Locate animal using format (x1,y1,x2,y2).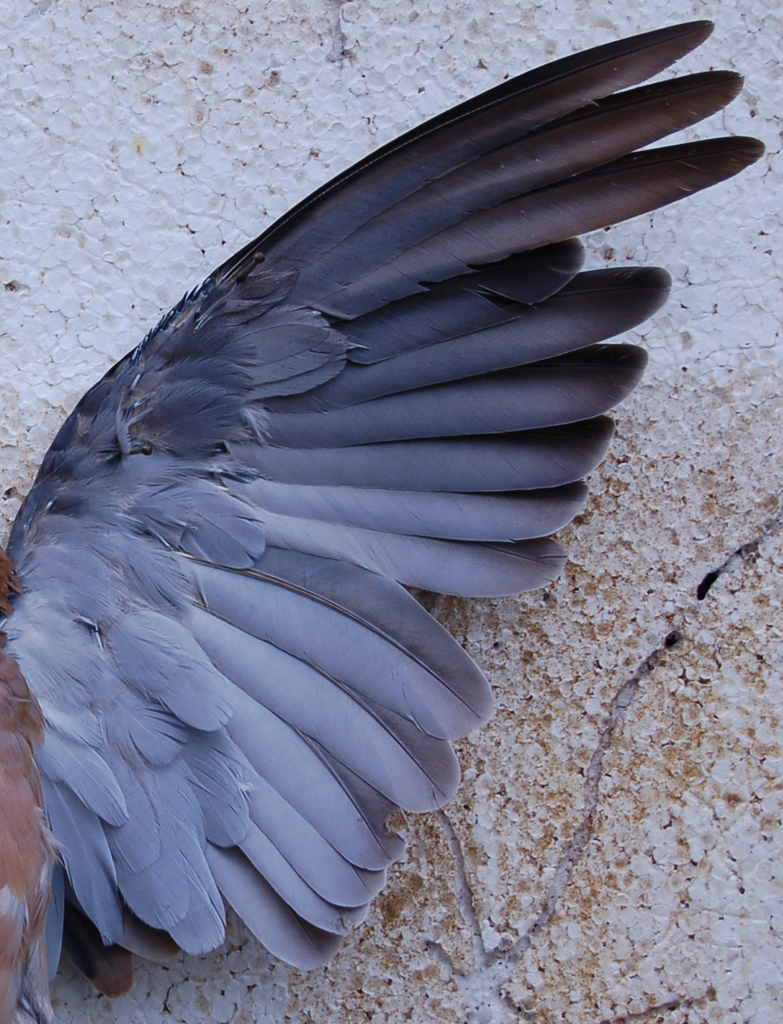
(0,18,768,1020).
